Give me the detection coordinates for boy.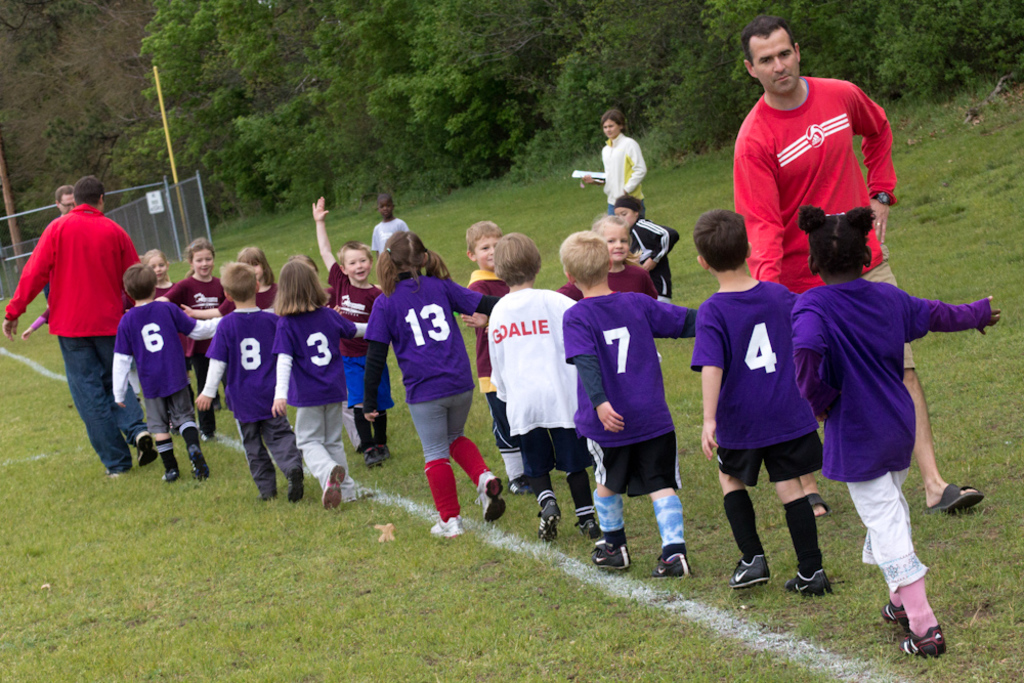
bbox=[557, 231, 699, 577].
